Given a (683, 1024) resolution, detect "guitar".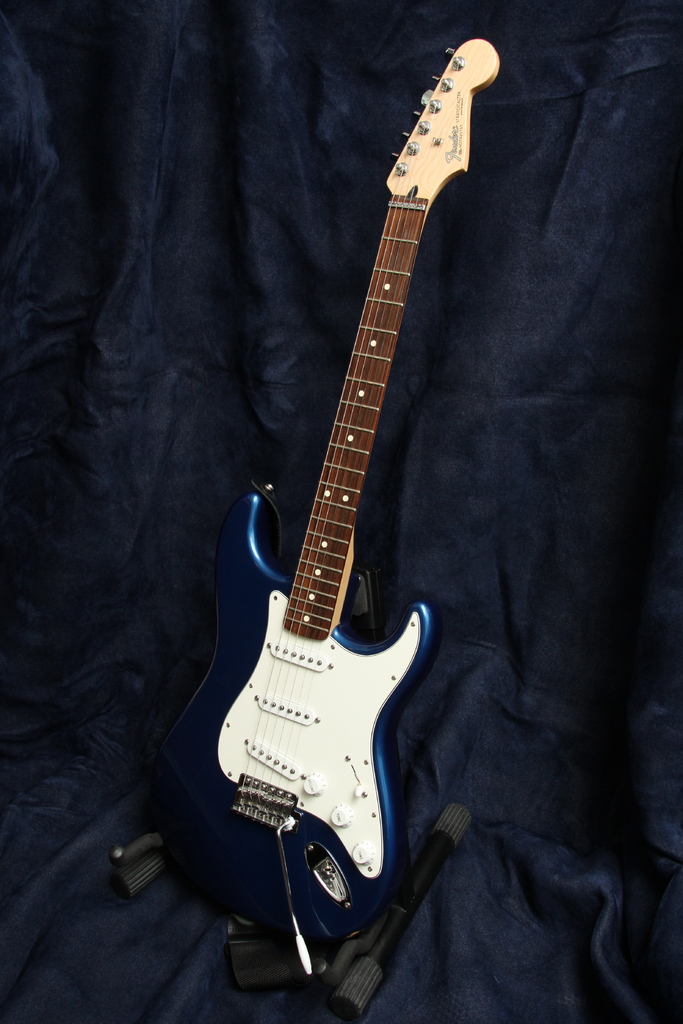
box=[165, 35, 507, 946].
